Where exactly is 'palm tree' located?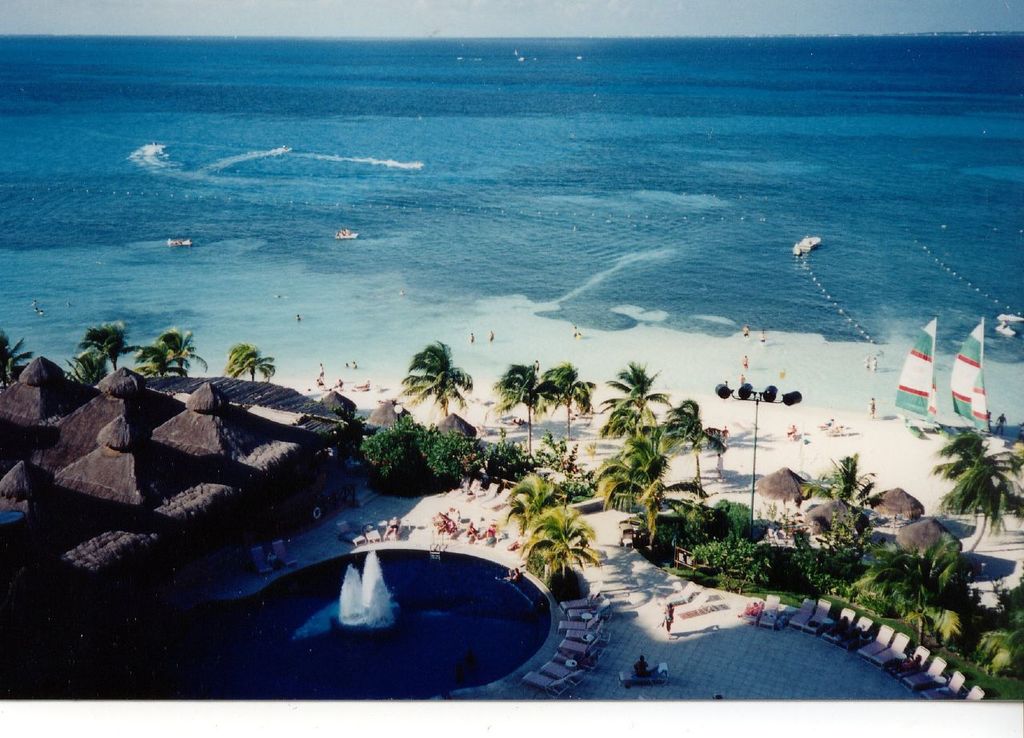
Its bounding box is 818/455/885/545.
